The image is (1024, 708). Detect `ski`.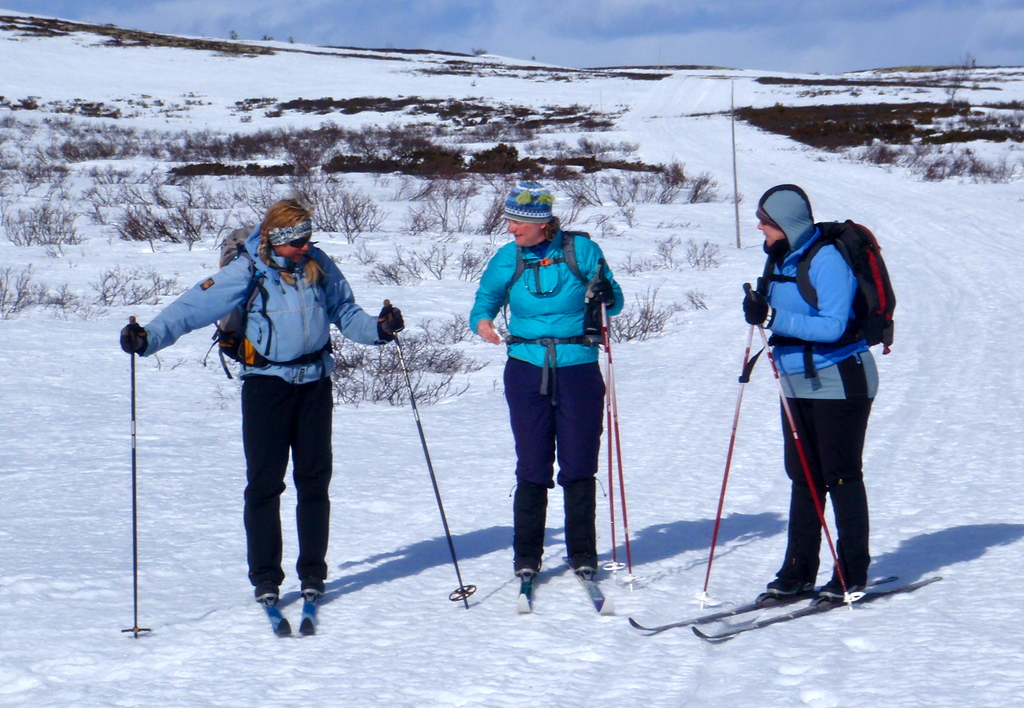
Detection: 687, 576, 939, 655.
